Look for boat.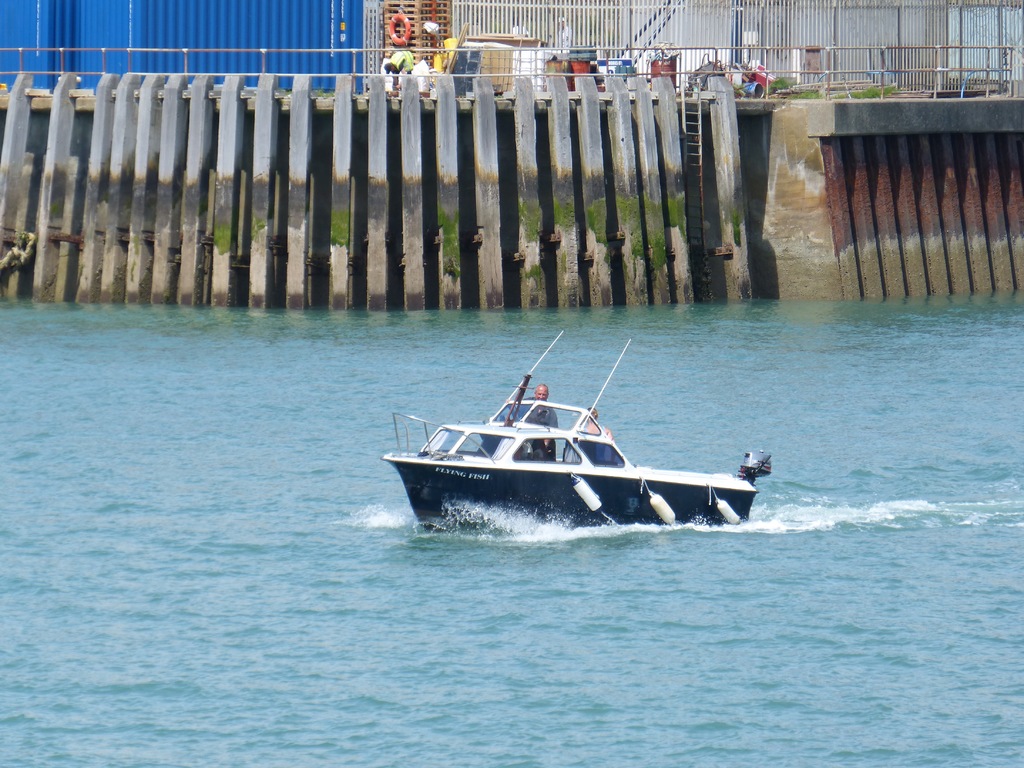
Found: 364:346:770:540.
